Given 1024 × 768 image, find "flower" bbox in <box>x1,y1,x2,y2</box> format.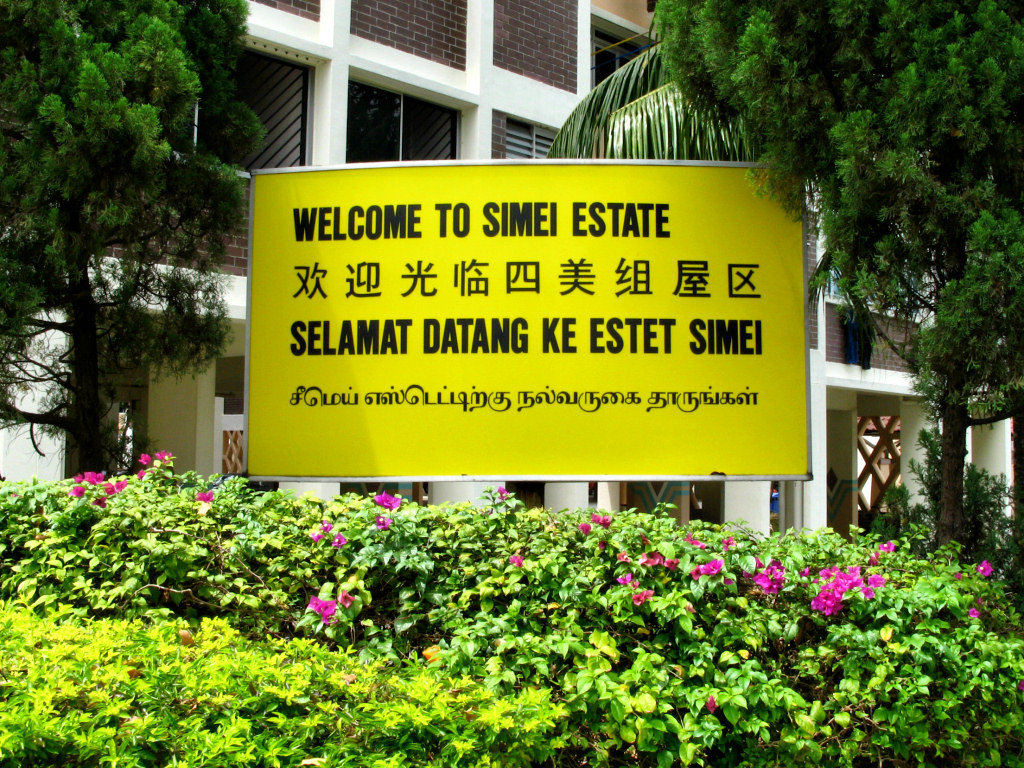
<box>371,513,391,531</box>.
